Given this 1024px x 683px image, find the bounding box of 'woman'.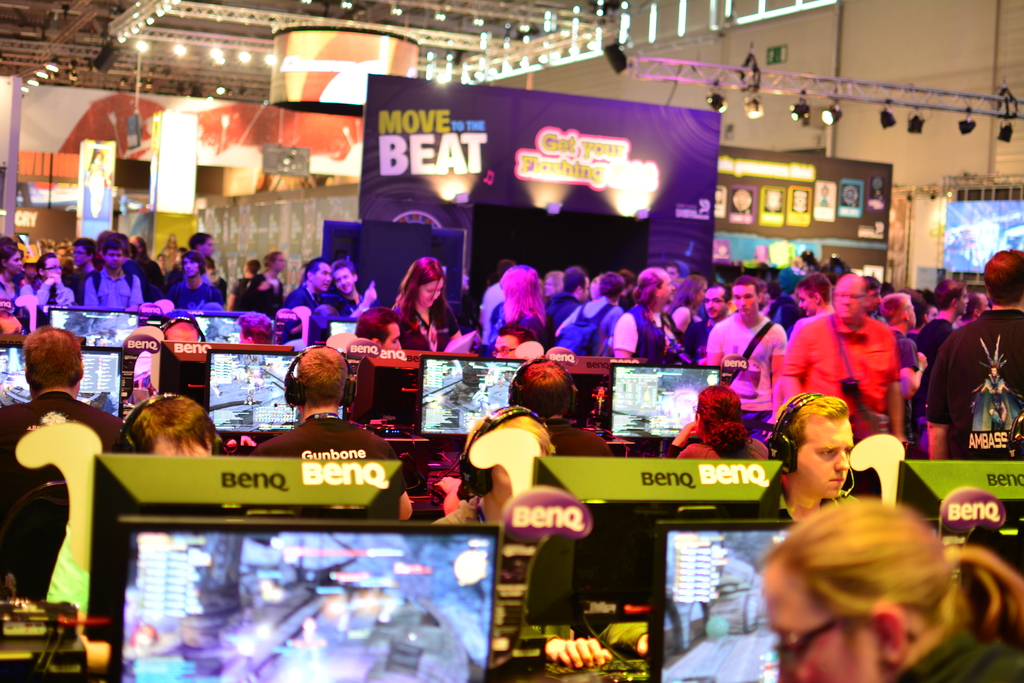
(661, 272, 710, 356).
